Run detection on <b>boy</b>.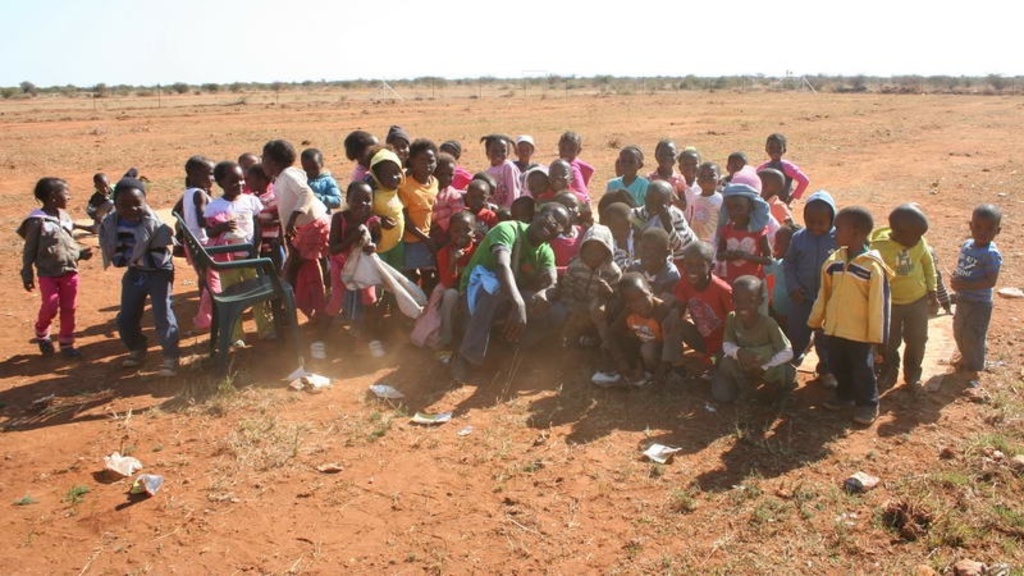
Result: (17, 179, 83, 357).
